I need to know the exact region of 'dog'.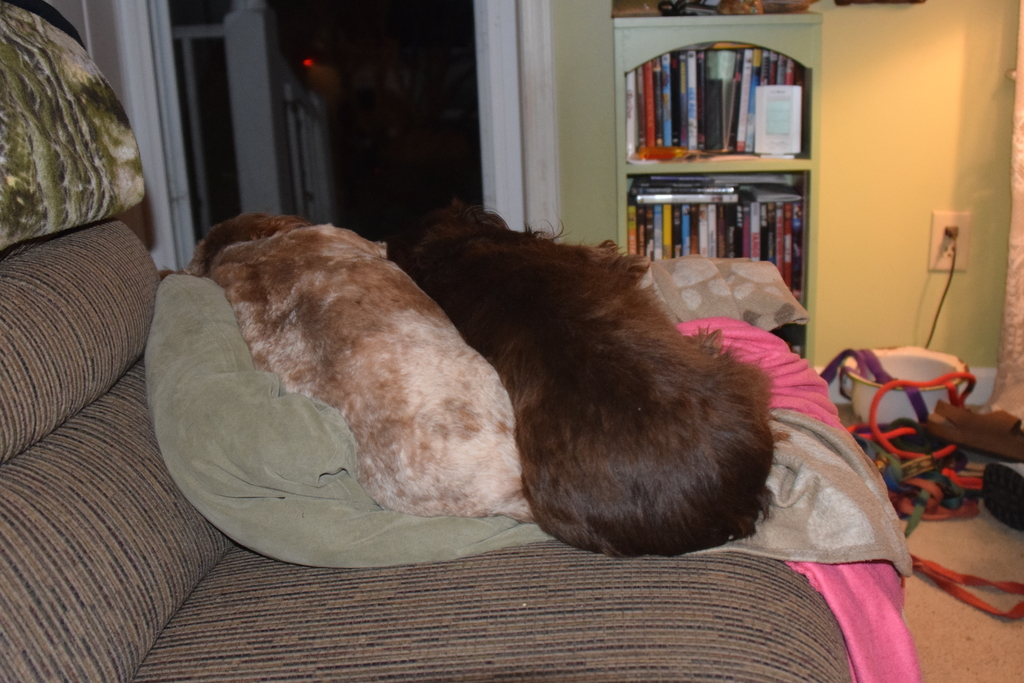
Region: {"left": 378, "top": 197, "right": 776, "bottom": 562}.
